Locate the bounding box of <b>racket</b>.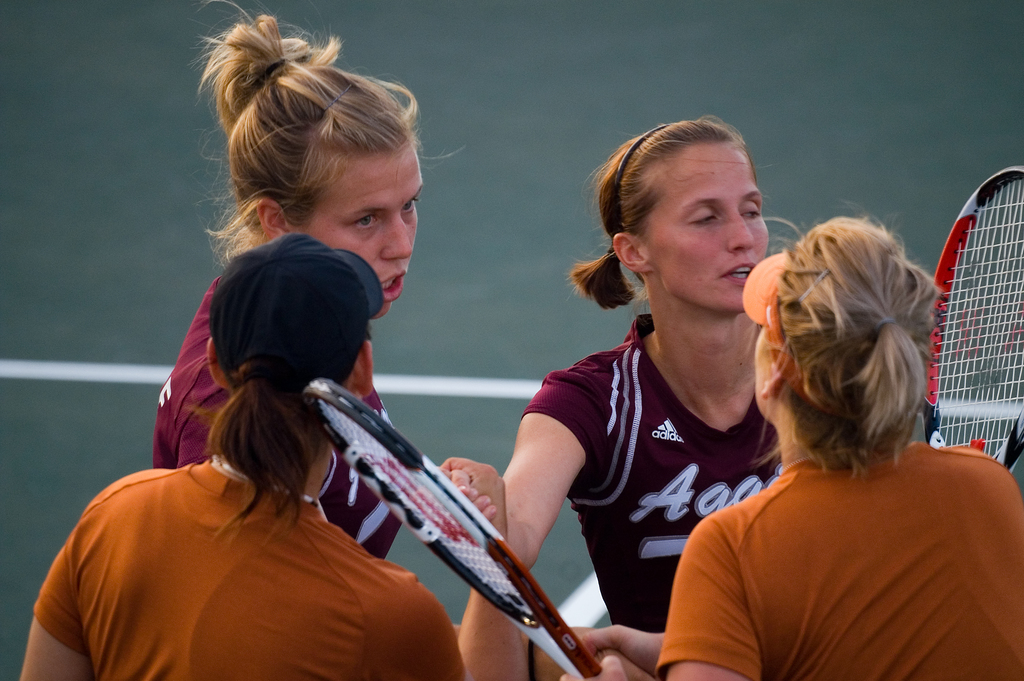
Bounding box: 305, 380, 602, 680.
